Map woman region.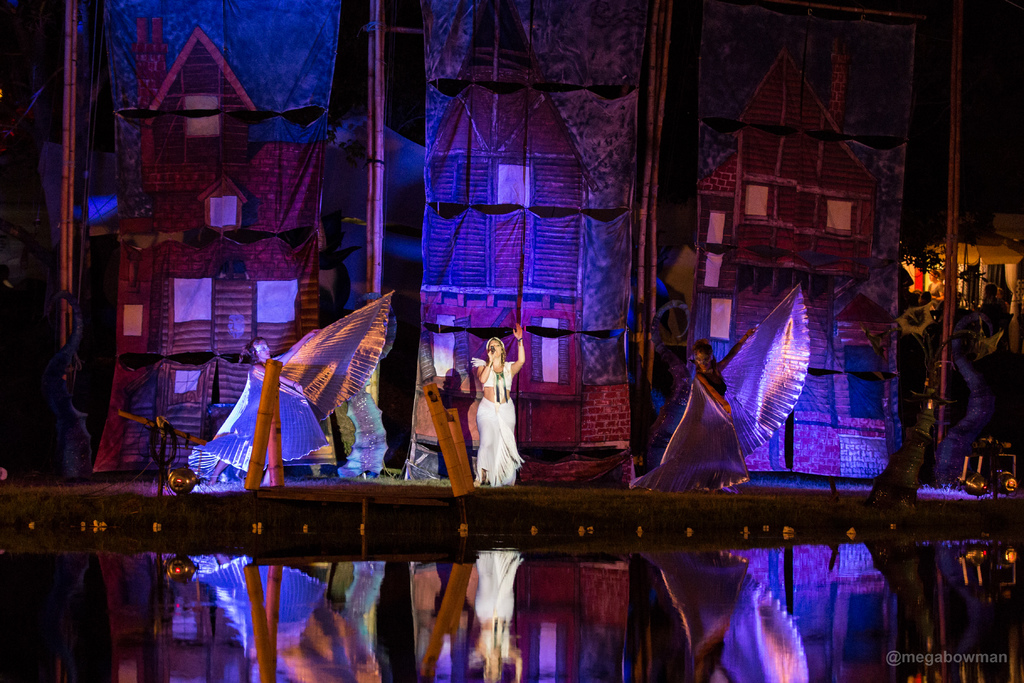
Mapped to BBox(456, 329, 529, 492).
